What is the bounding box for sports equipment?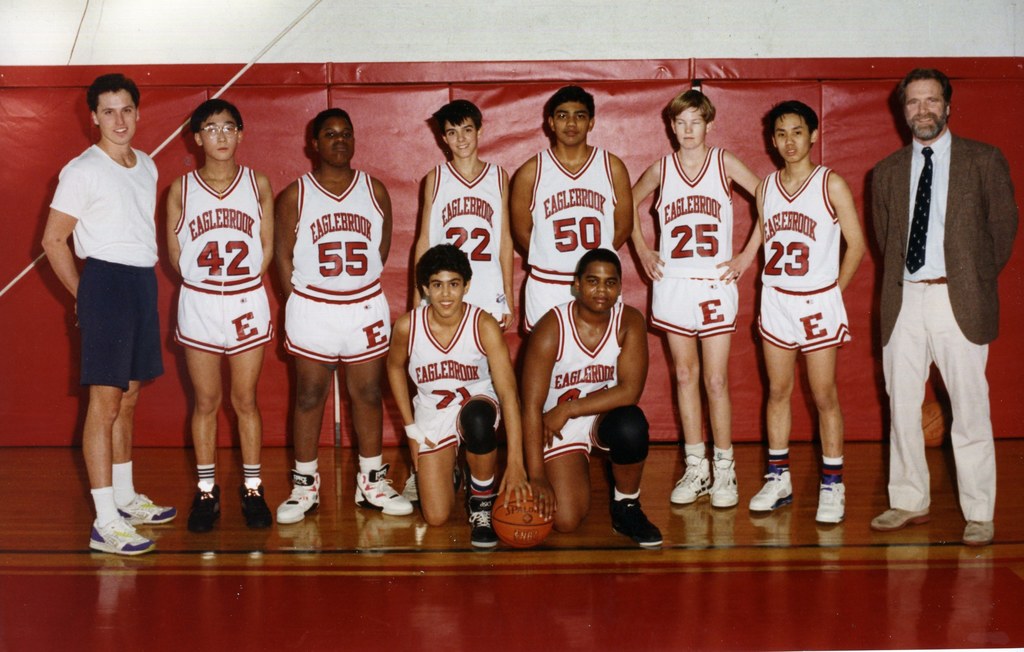
[489, 486, 554, 553].
